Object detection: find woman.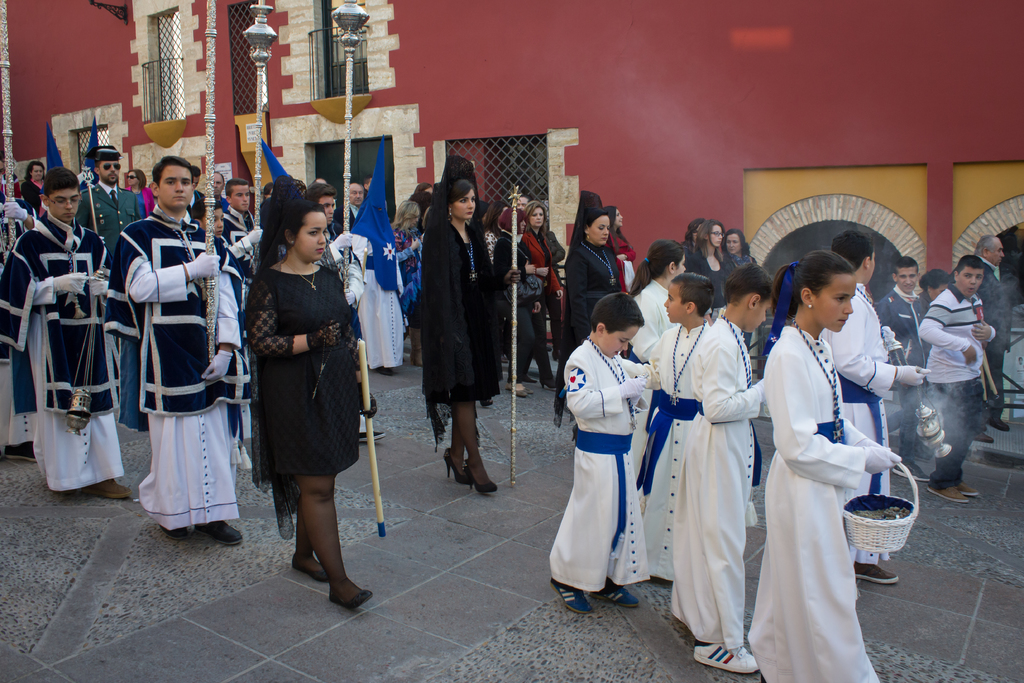
249/173/383/618.
